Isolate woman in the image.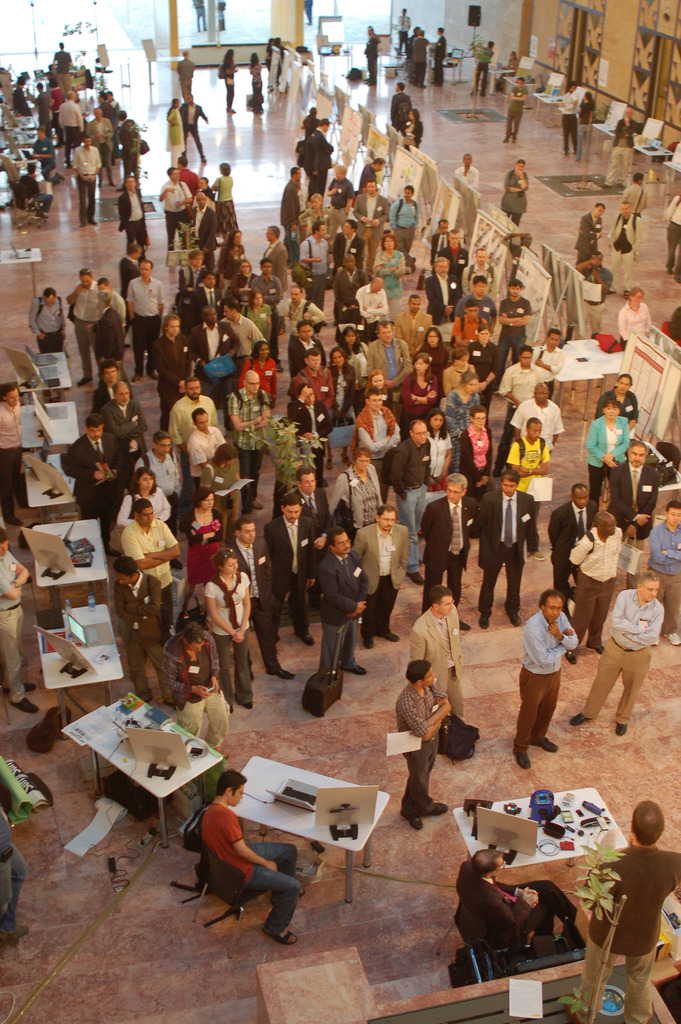
Isolated region: 334:324:370:388.
